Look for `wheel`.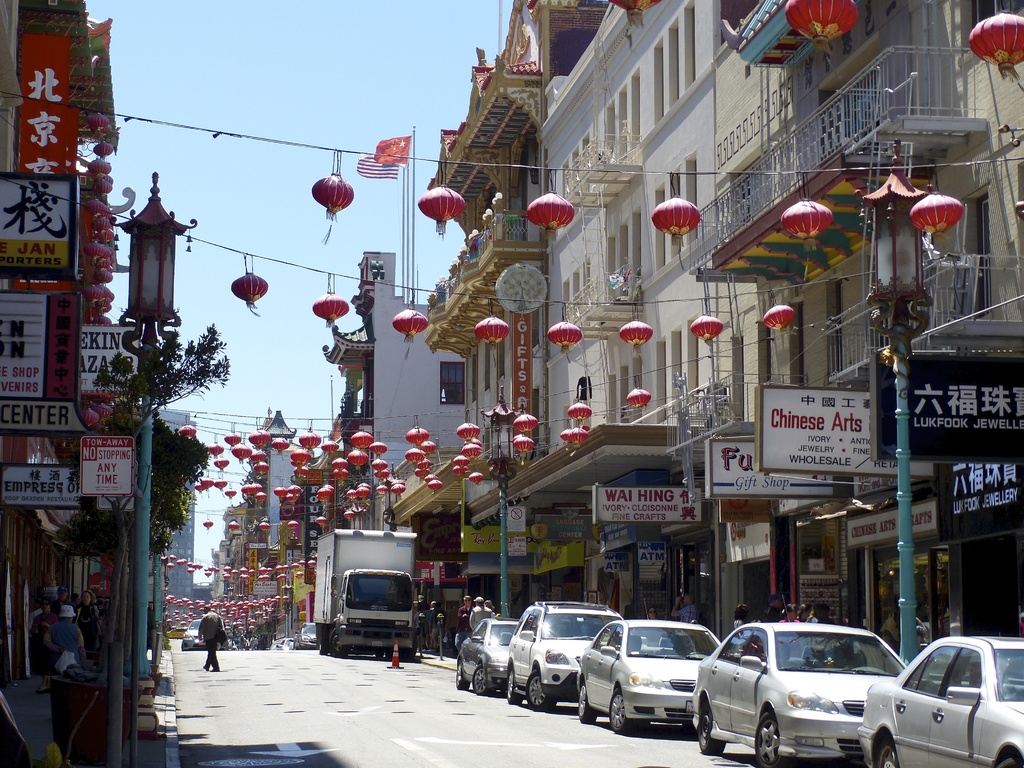
Found: pyautogui.locateOnScreen(579, 682, 596, 723).
